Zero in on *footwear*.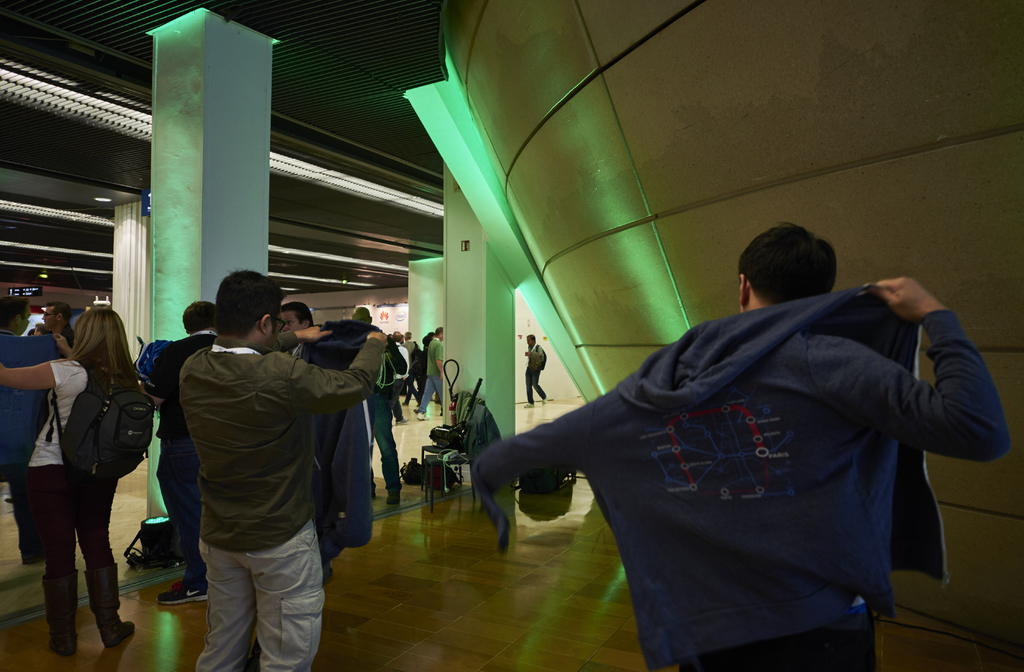
Zeroed in: [20,548,44,566].
